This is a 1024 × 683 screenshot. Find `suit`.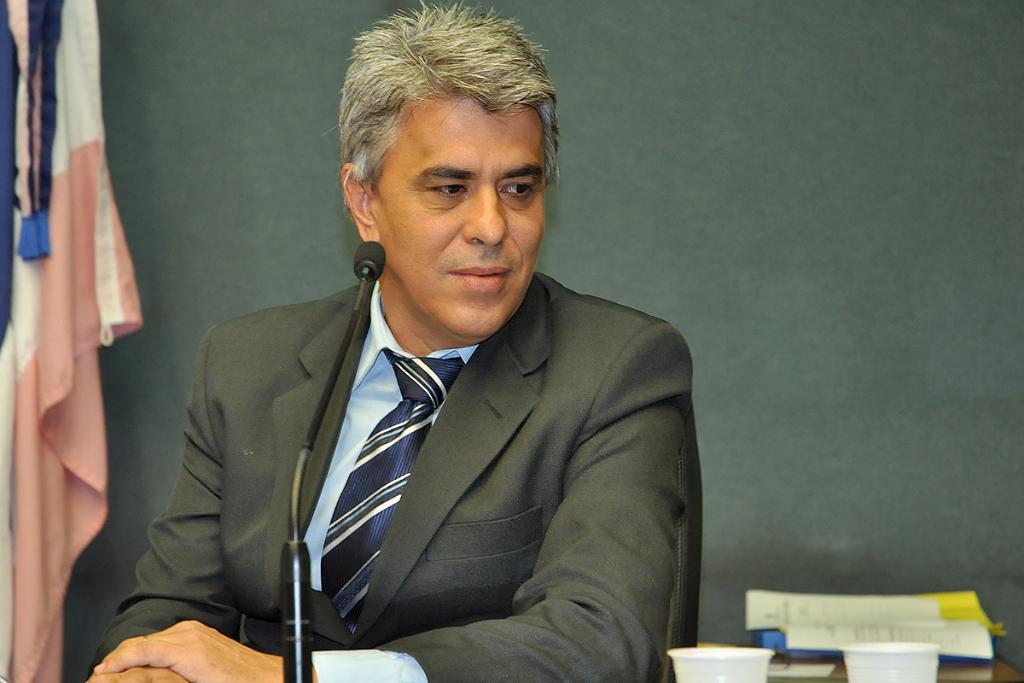
Bounding box: box(104, 114, 707, 672).
